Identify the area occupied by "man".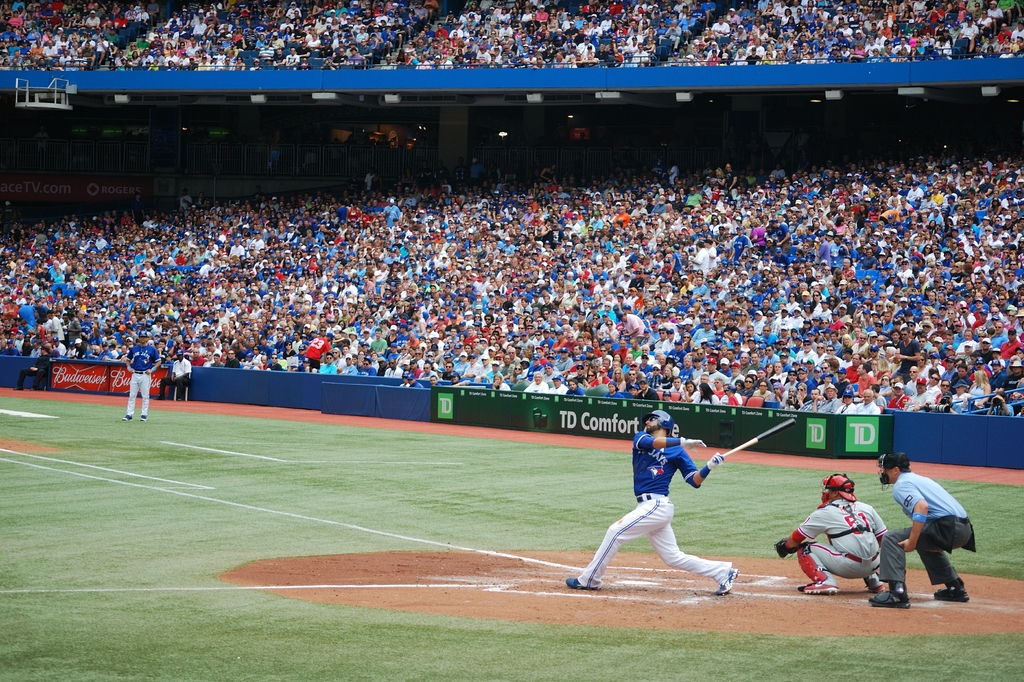
Area: <box>406,332,420,351</box>.
